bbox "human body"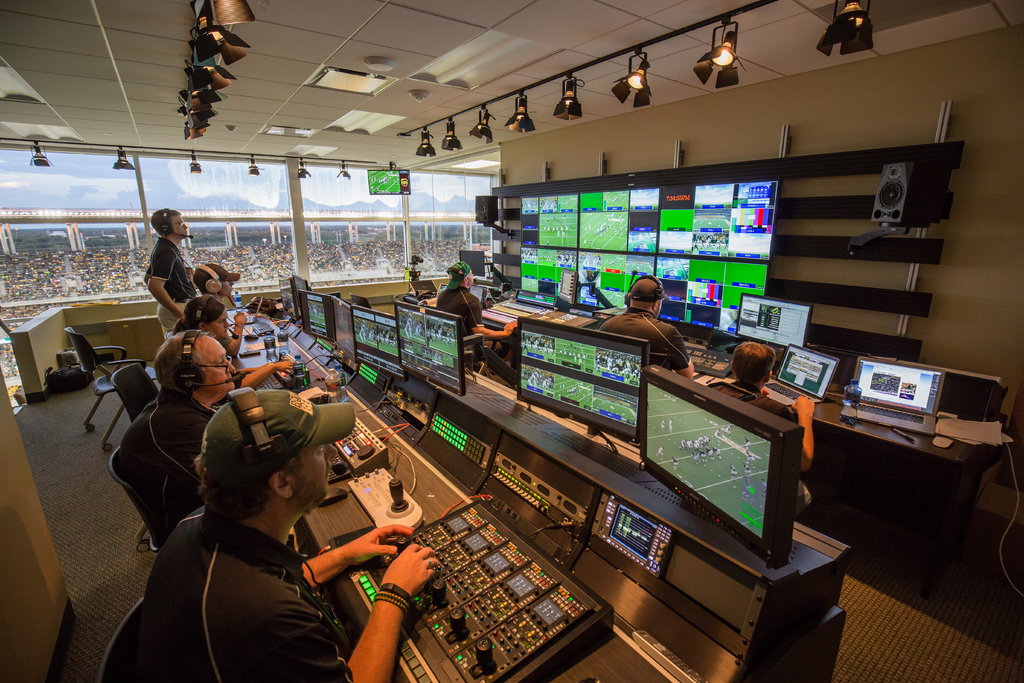
(x1=716, y1=381, x2=817, y2=509)
